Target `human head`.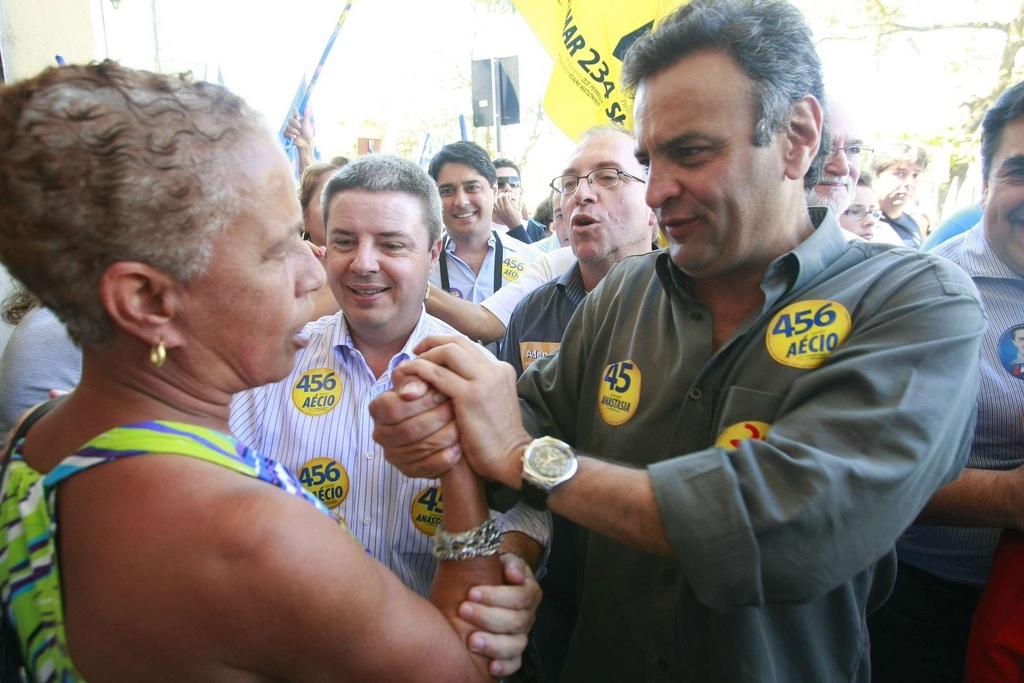
Target region: {"x1": 980, "y1": 78, "x2": 1023, "y2": 266}.
